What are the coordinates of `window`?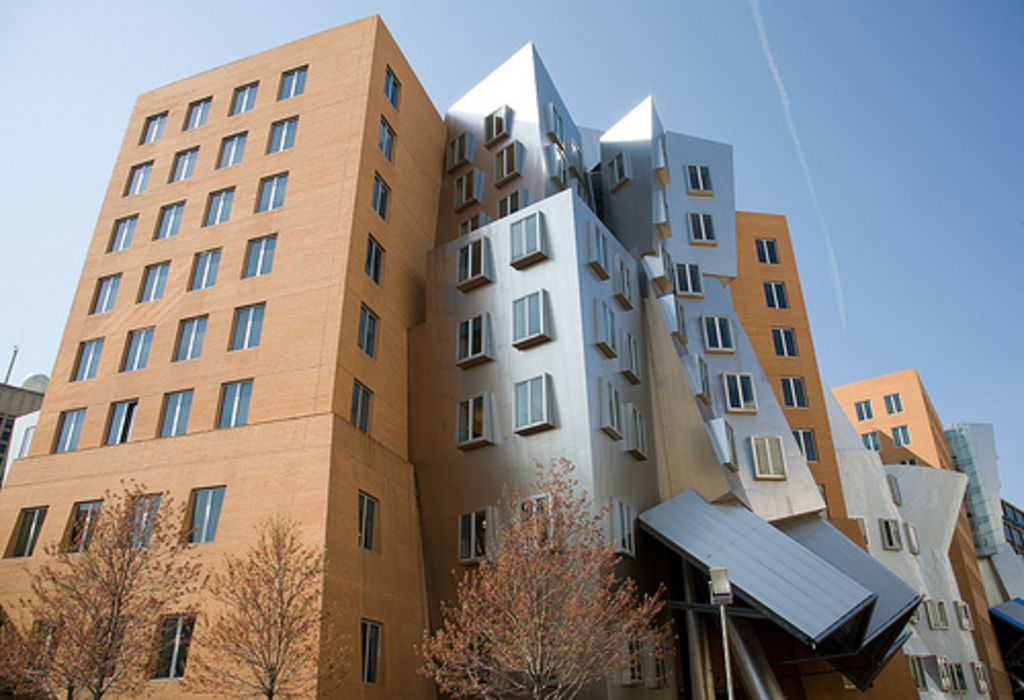
Rect(608, 493, 639, 557).
